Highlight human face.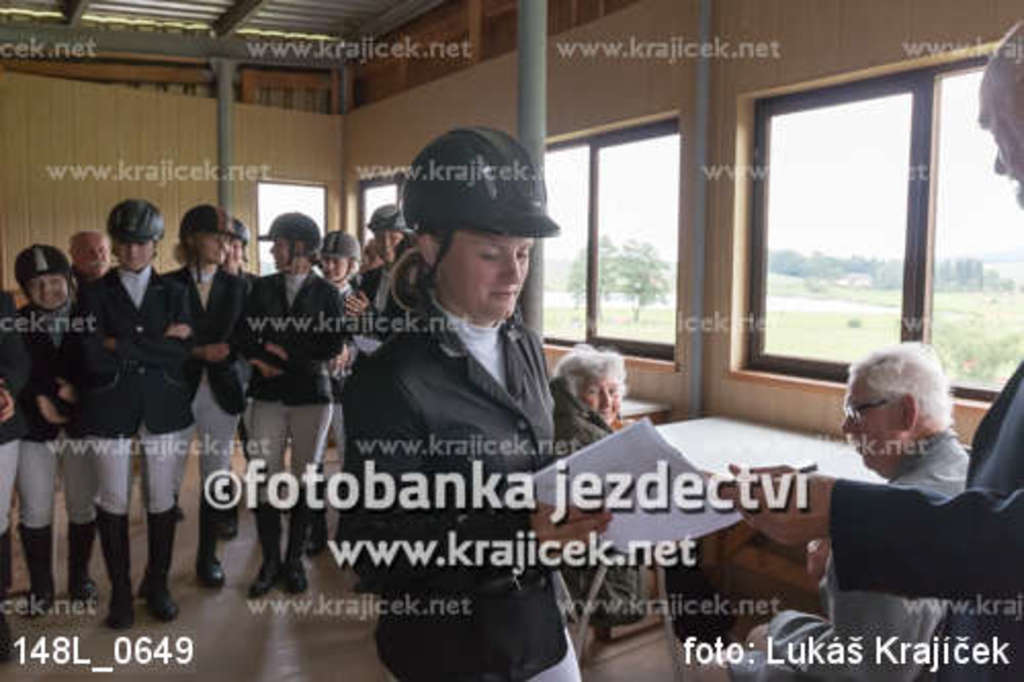
Highlighted region: Rect(115, 236, 154, 268).
